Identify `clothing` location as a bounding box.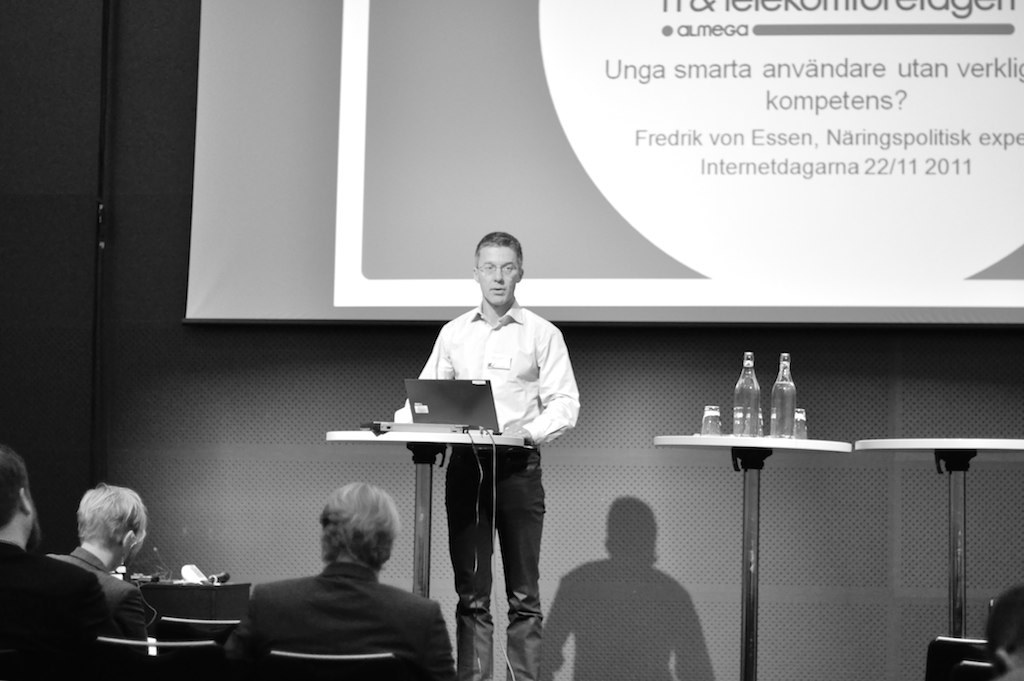
<box>51,547,159,641</box>.
